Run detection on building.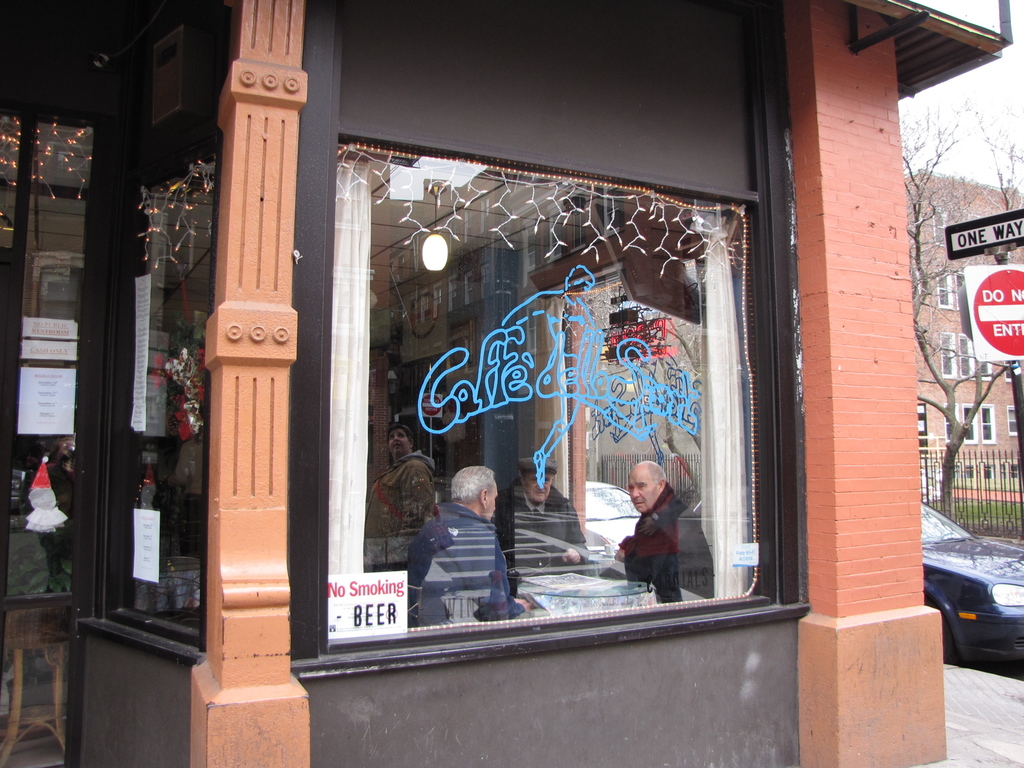
Result: region(0, 2, 1013, 767).
